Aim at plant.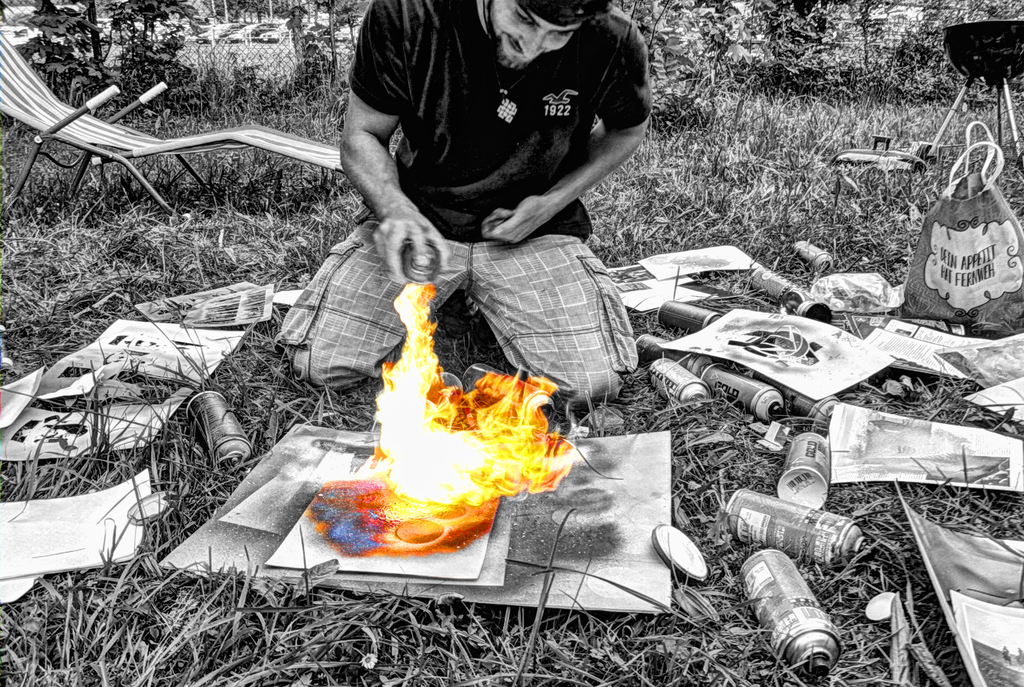
Aimed at region(892, 0, 968, 97).
